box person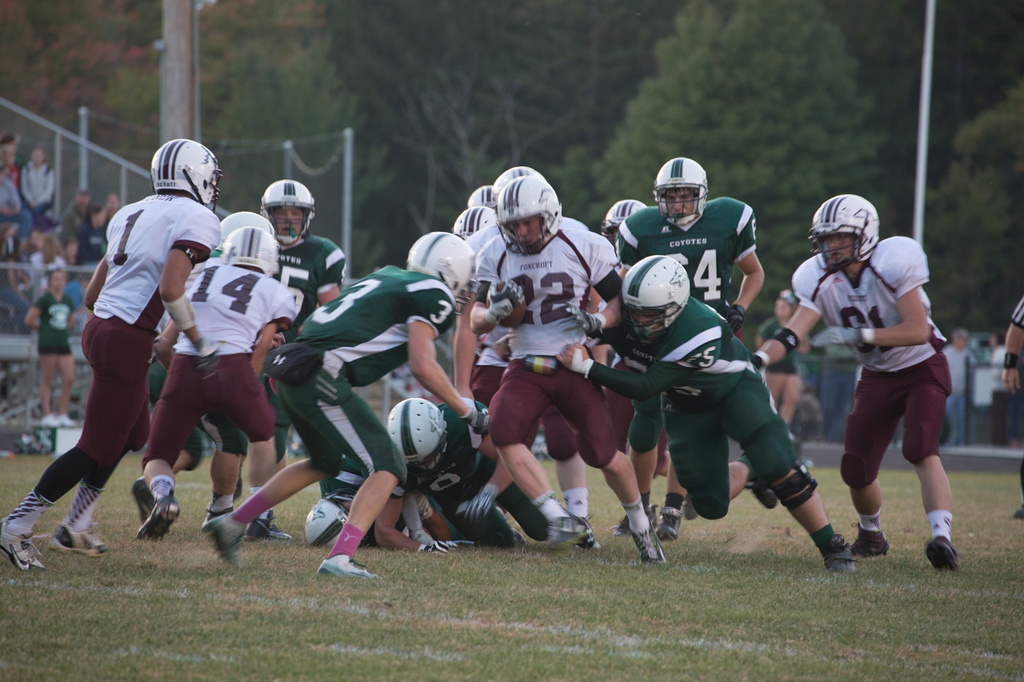
939:329:971:449
